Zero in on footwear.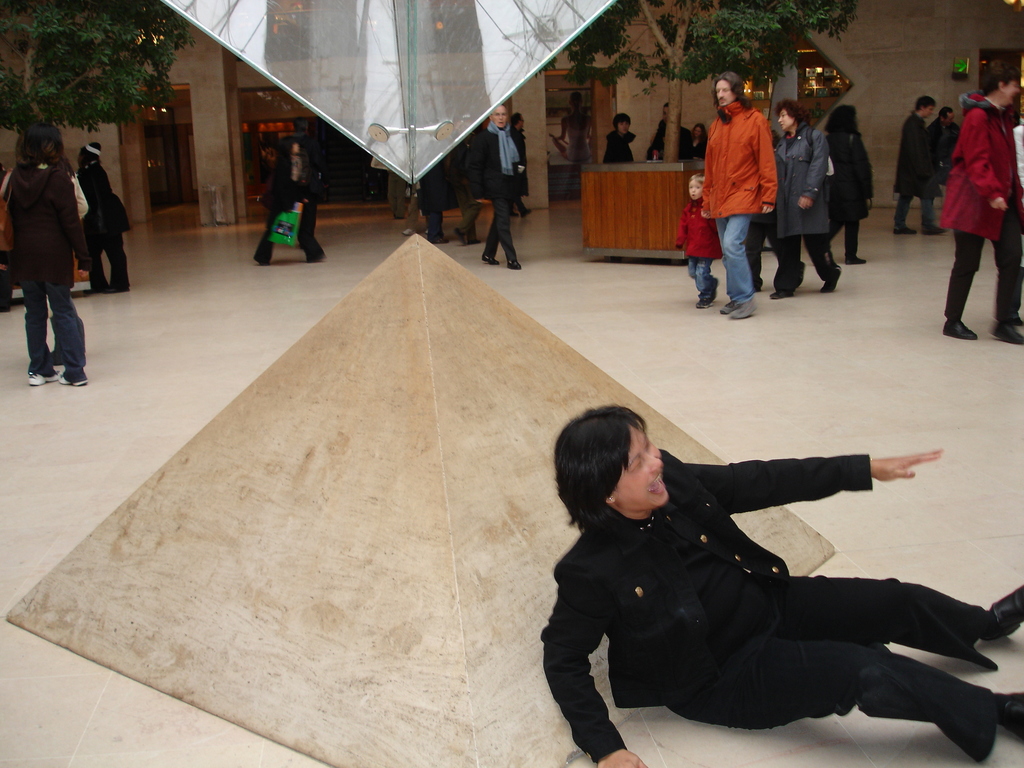
Zeroed in: detection(819, 262, 842, 296).
